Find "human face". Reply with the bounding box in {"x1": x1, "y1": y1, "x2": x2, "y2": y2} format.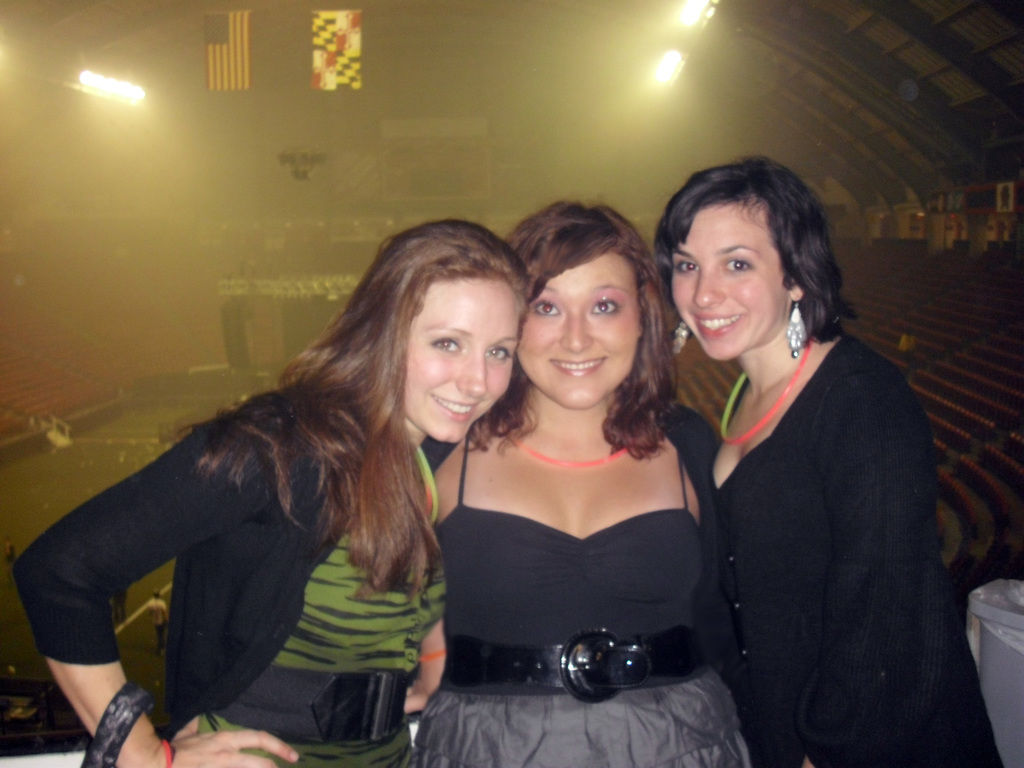
{"x1": 400, "y1": 270, "x2": 531, "y2": 442}.
